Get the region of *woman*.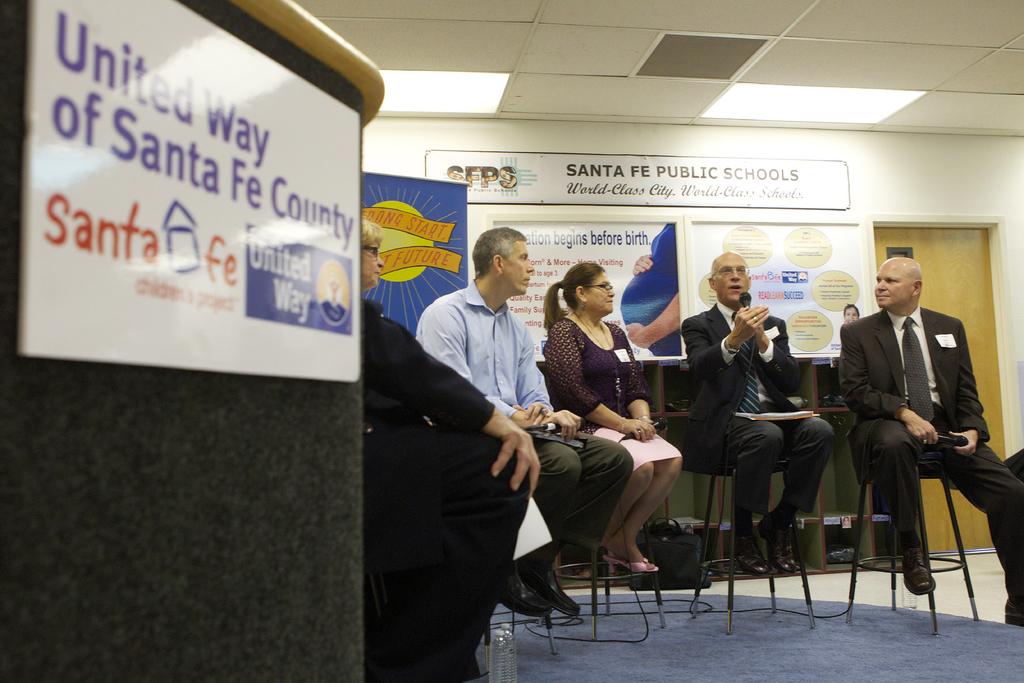
<box>522,251,673,638</box>.
